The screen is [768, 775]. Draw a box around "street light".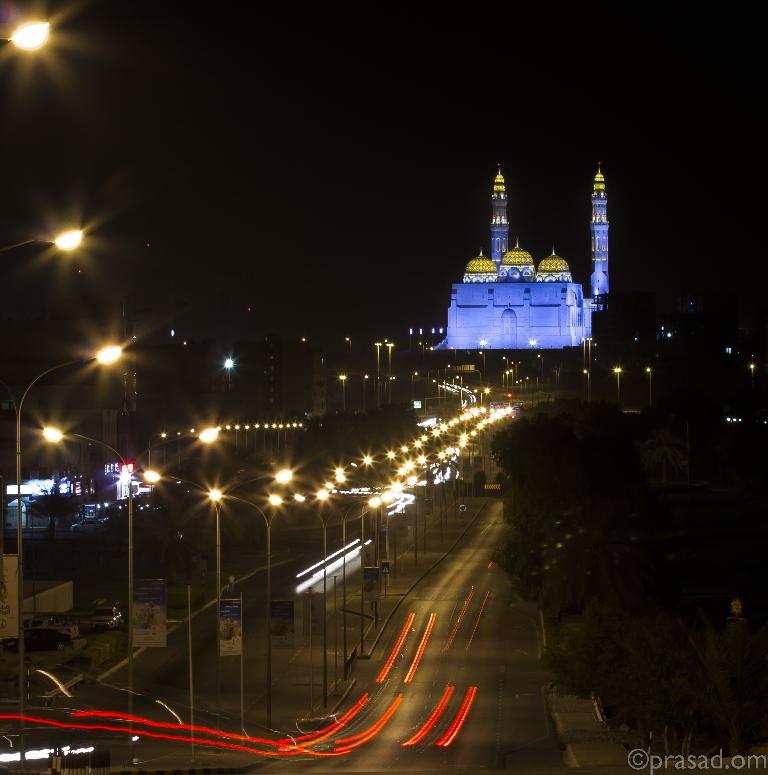
<region>371, 340, 382, 387</region>.
